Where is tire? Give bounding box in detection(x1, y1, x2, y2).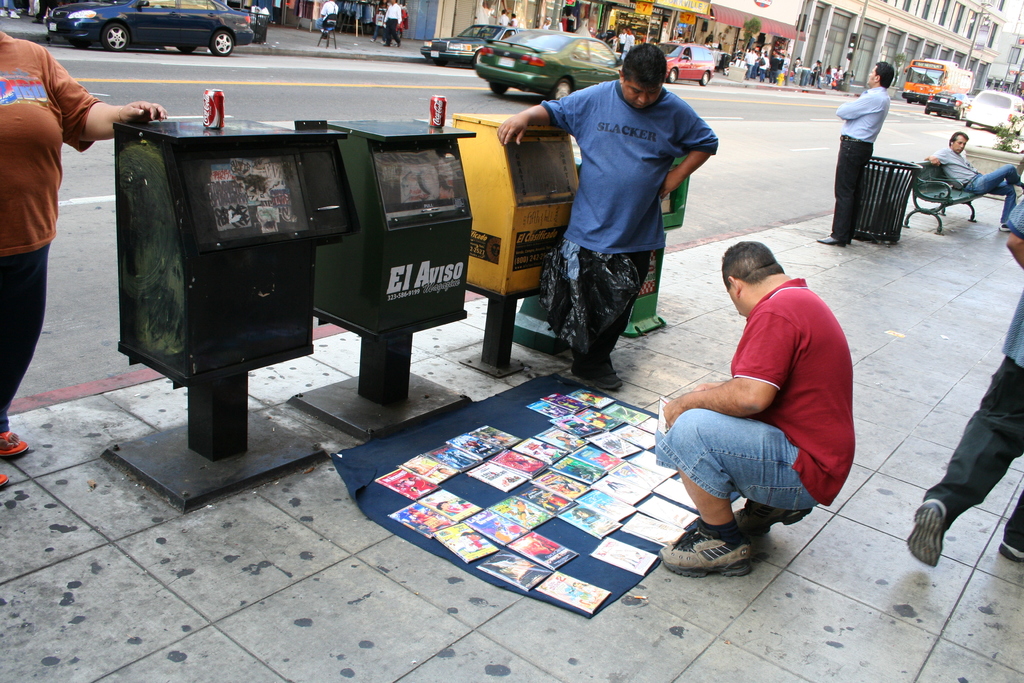
detection(102, 26, 128, 51).
